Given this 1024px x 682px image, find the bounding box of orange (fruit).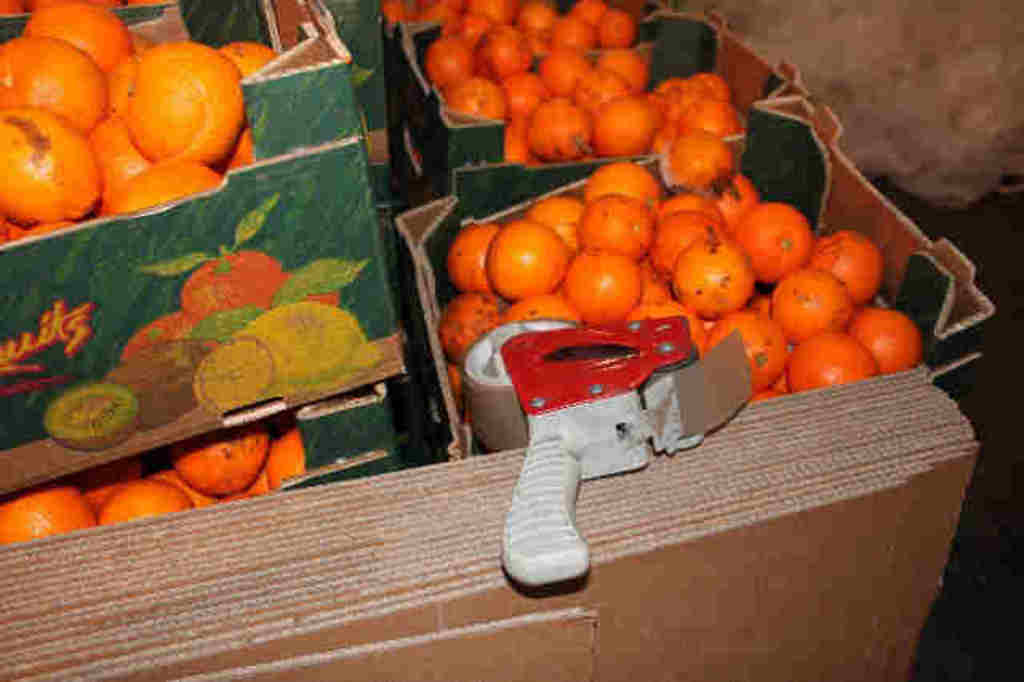
box(0, 419, 307, 546).
